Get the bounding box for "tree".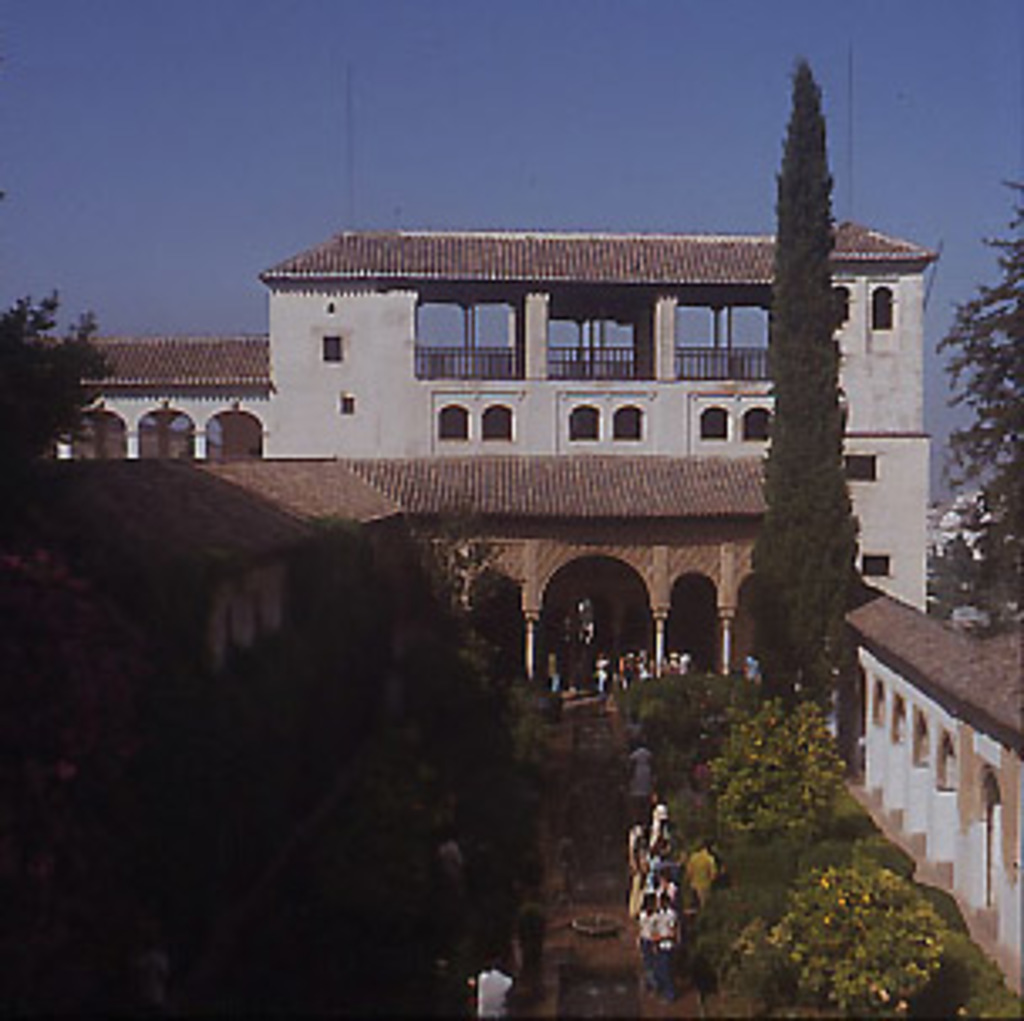
select_region(714, 708, 856, 842).
